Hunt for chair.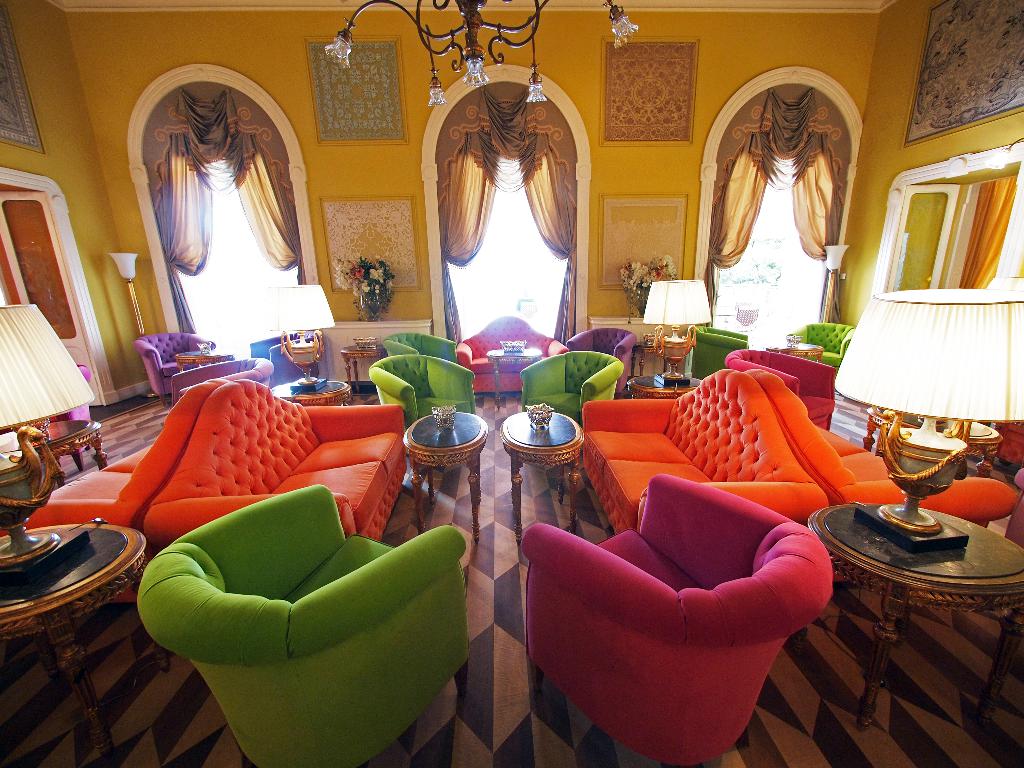
Hunted down at x1=29 y1=364 x2=95 y2=455.
